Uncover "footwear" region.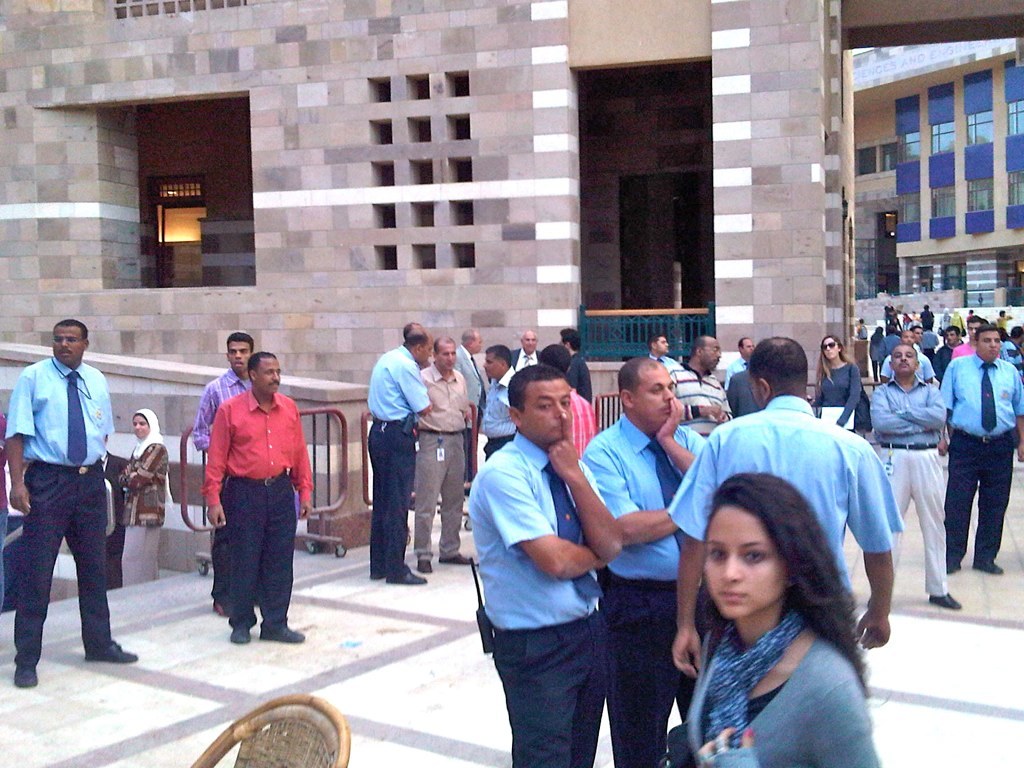
Uncovered: region(972, 562, 1003, 578).
